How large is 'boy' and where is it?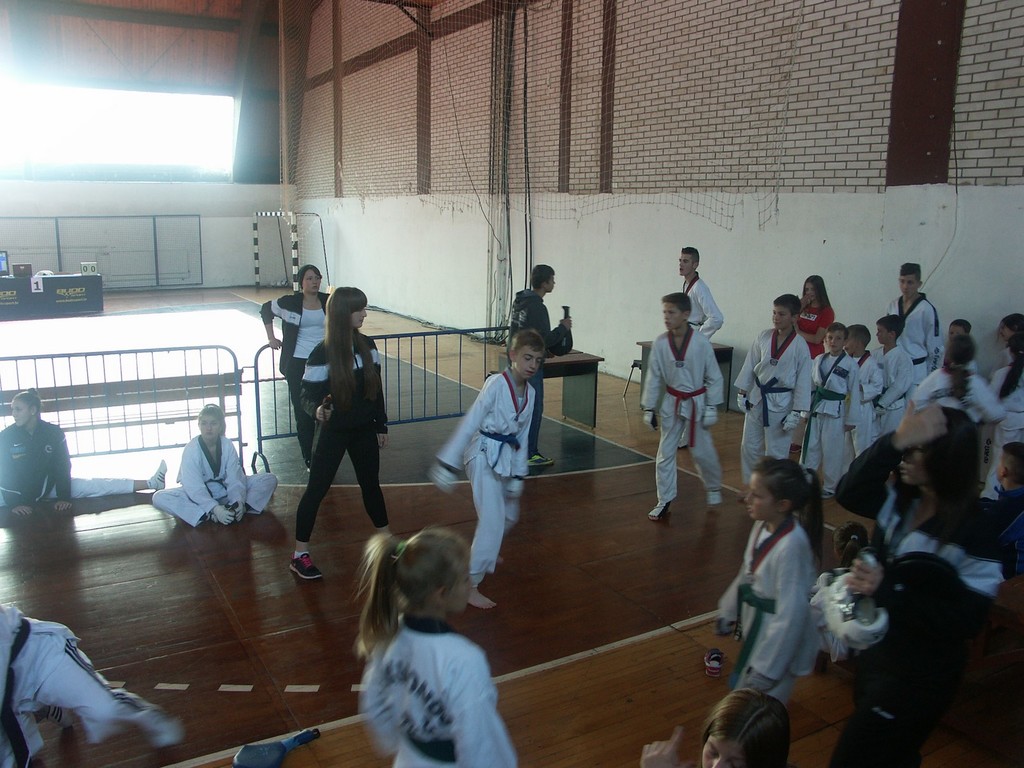
Bounding box: [left=885, top=262, right=941, bottom=398].
